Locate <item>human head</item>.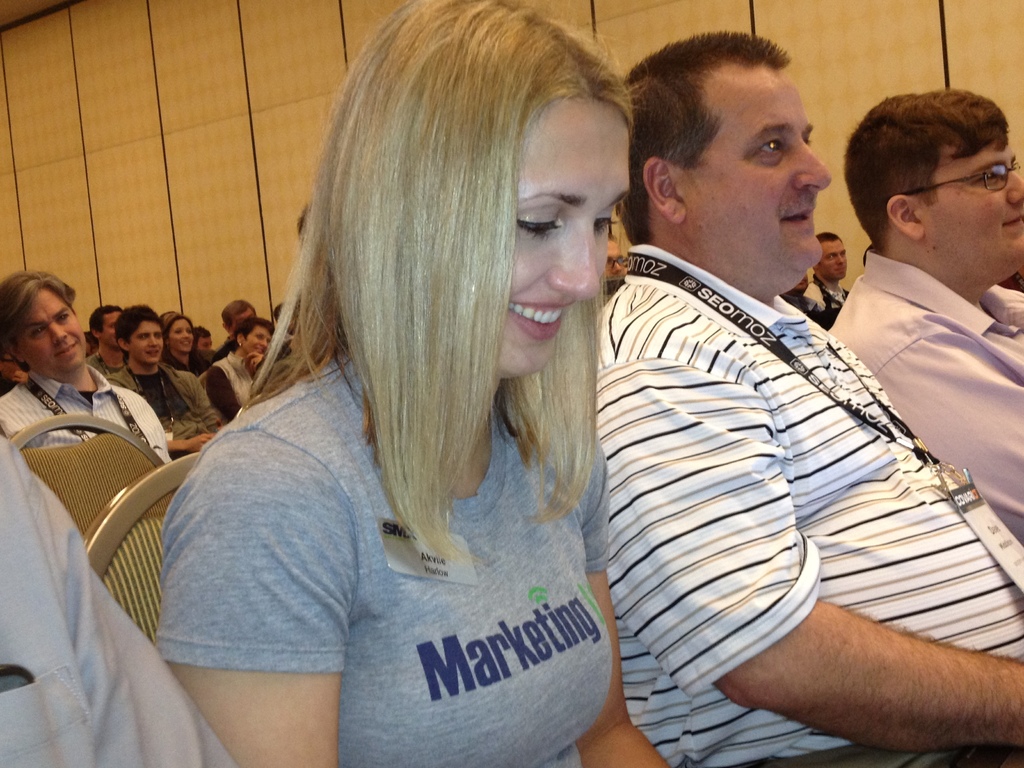
Bounding box: 315 0 652 381.
